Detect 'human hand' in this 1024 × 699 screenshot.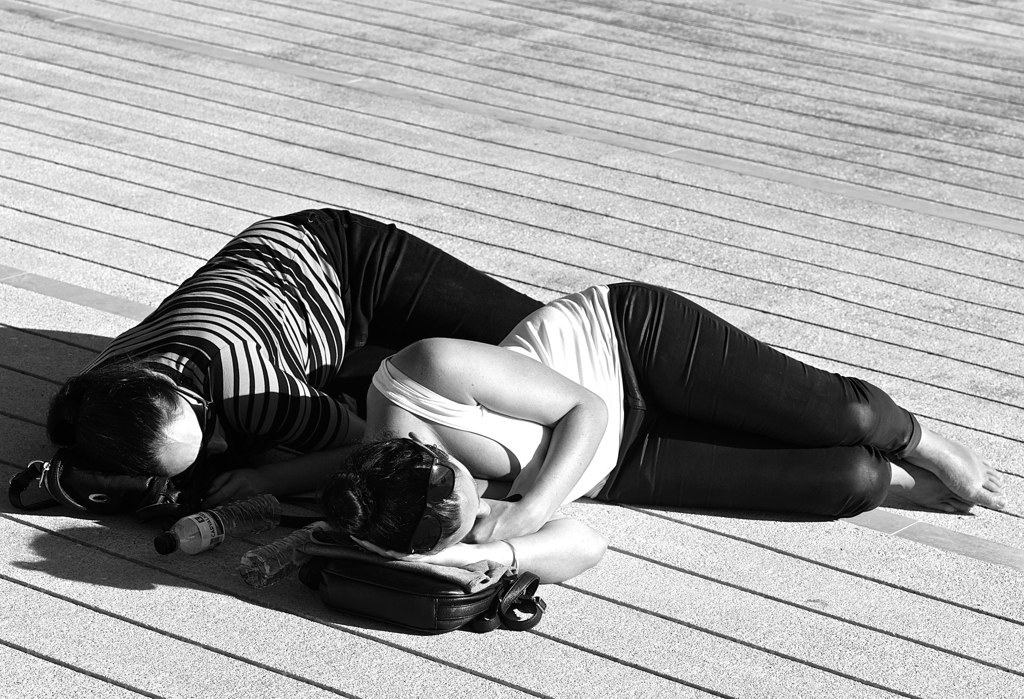
Detection: rect(348, 537, 469, 569).
